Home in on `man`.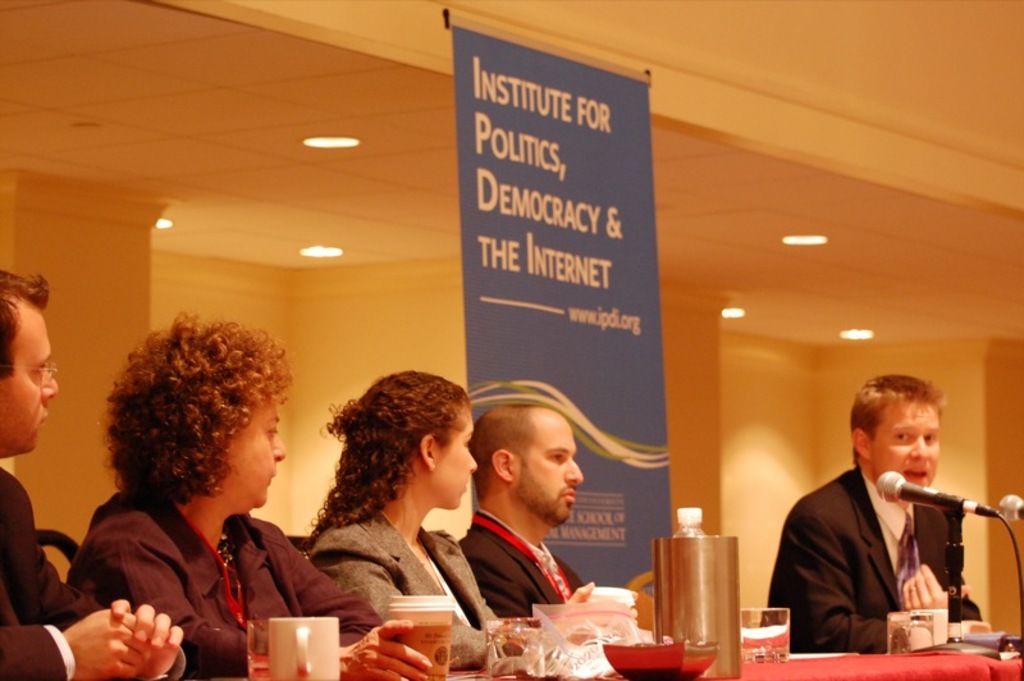
Homed in at 769:378:1000:657.
